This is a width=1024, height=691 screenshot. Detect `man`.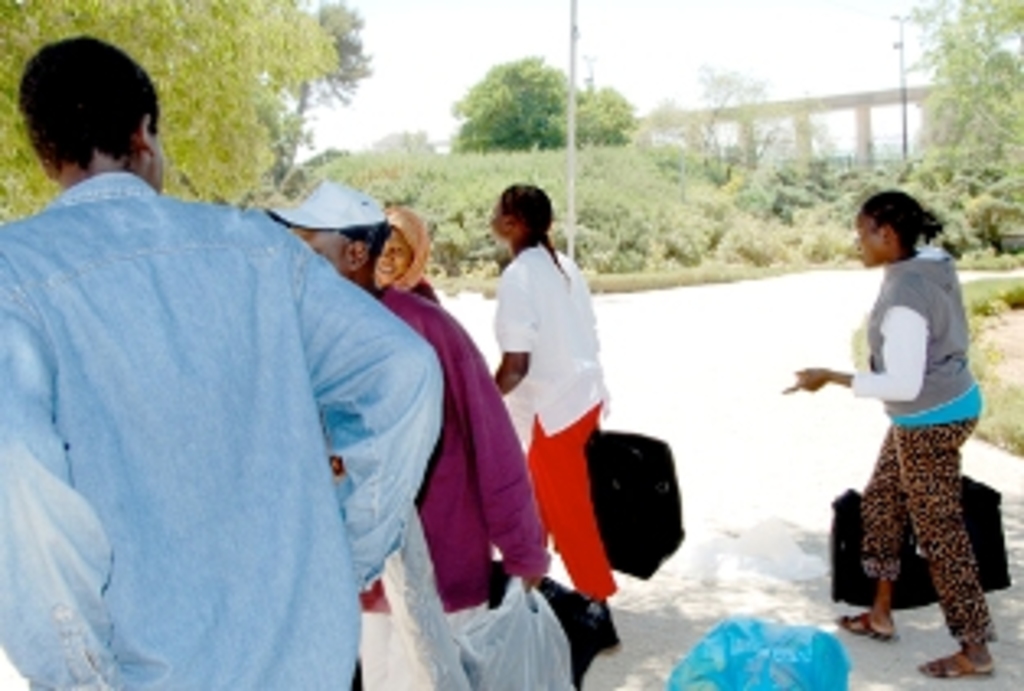
box=[264, 176, 551, 688].
